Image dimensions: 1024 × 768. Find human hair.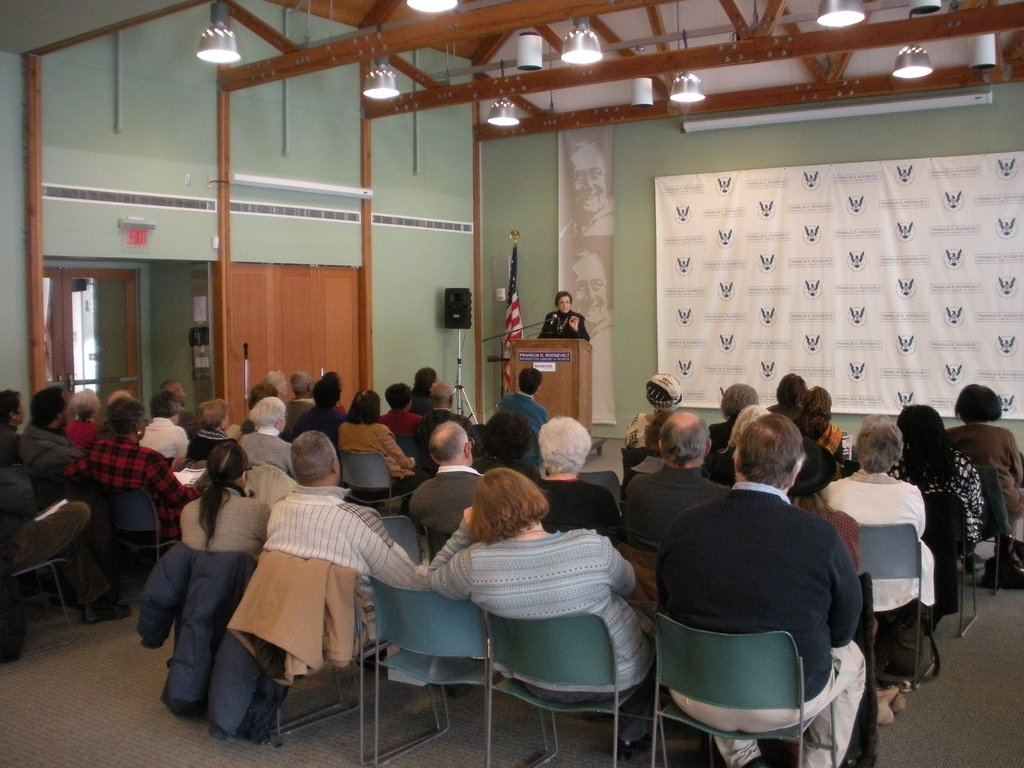
<box>564,135,607,161</box>.
